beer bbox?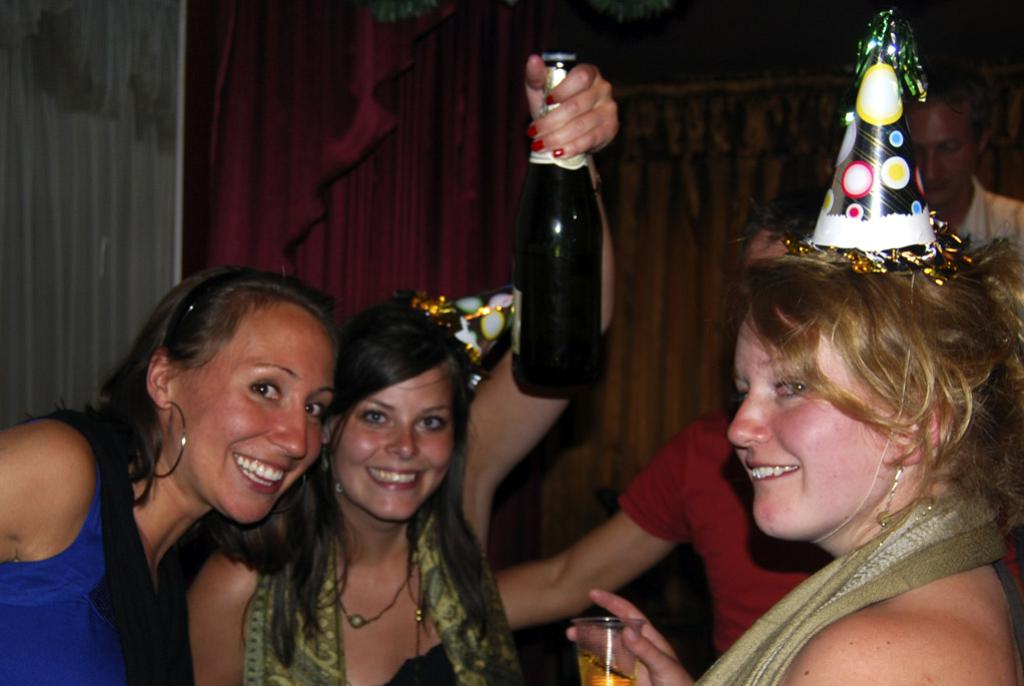
[503,50,607,406]
